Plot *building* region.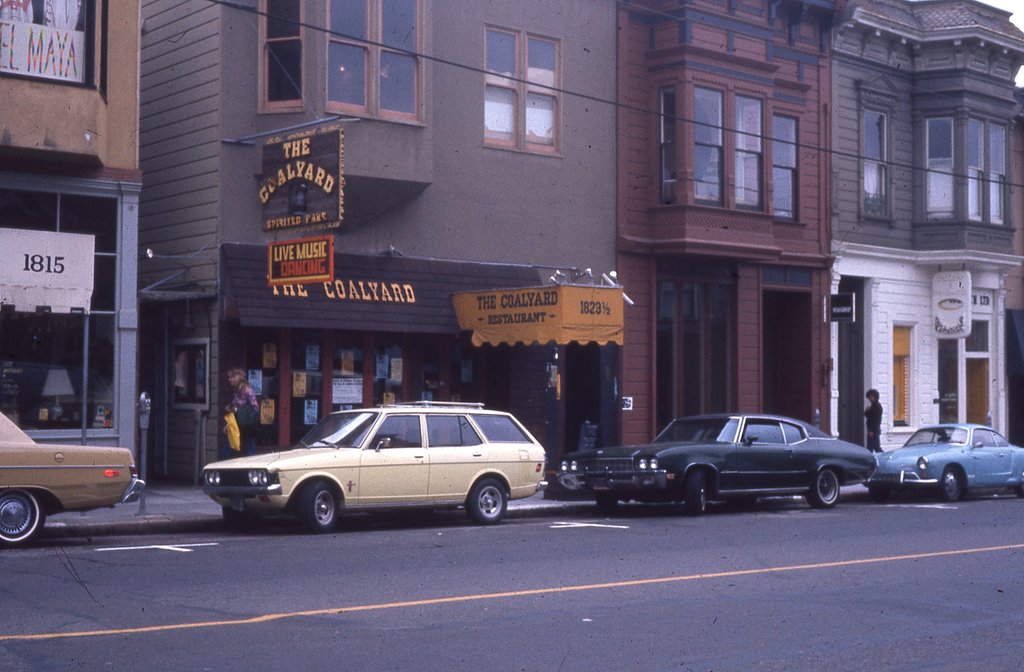
Plotted at box(145, 0, 625, 484).
